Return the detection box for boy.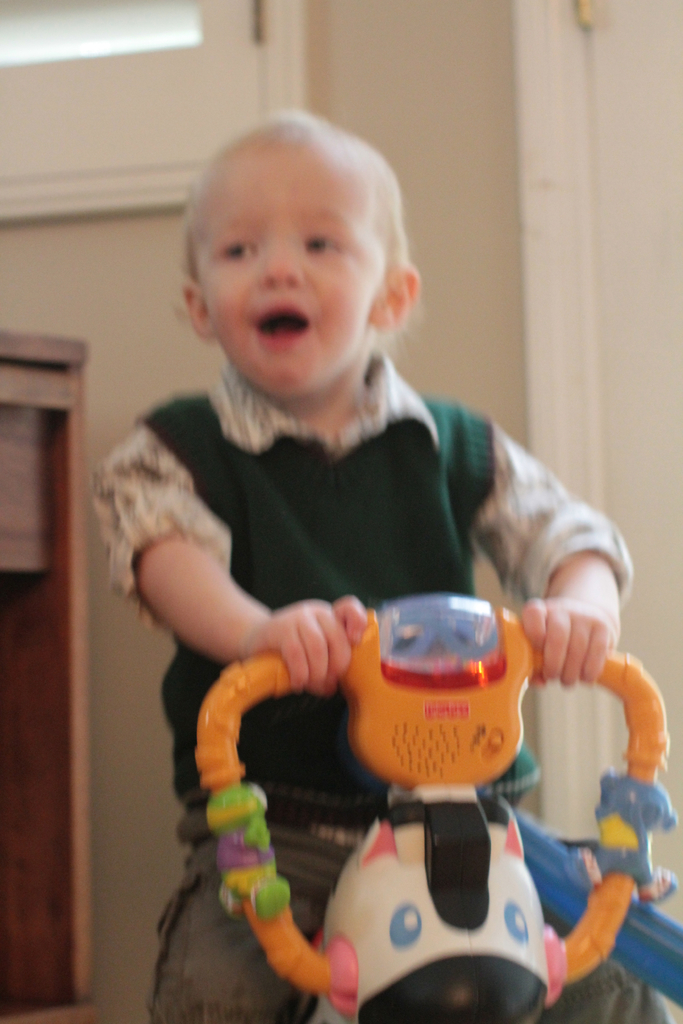
left=80, top=99, right=632, bottom=1023.
